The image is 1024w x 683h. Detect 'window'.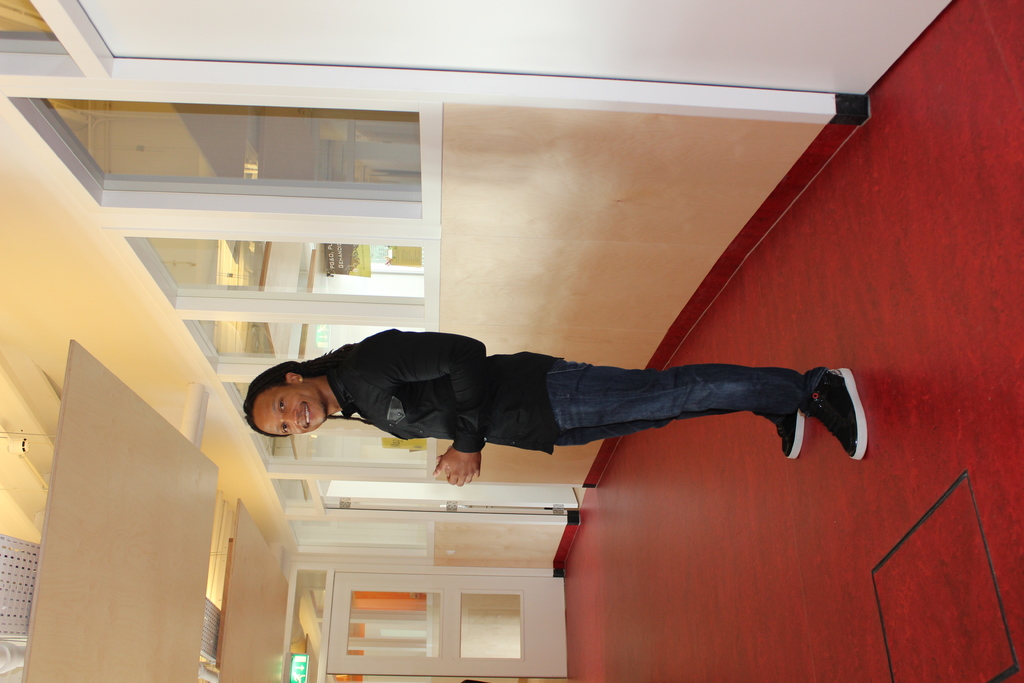
Detection: bbox=[0, 98, 442, 238].
